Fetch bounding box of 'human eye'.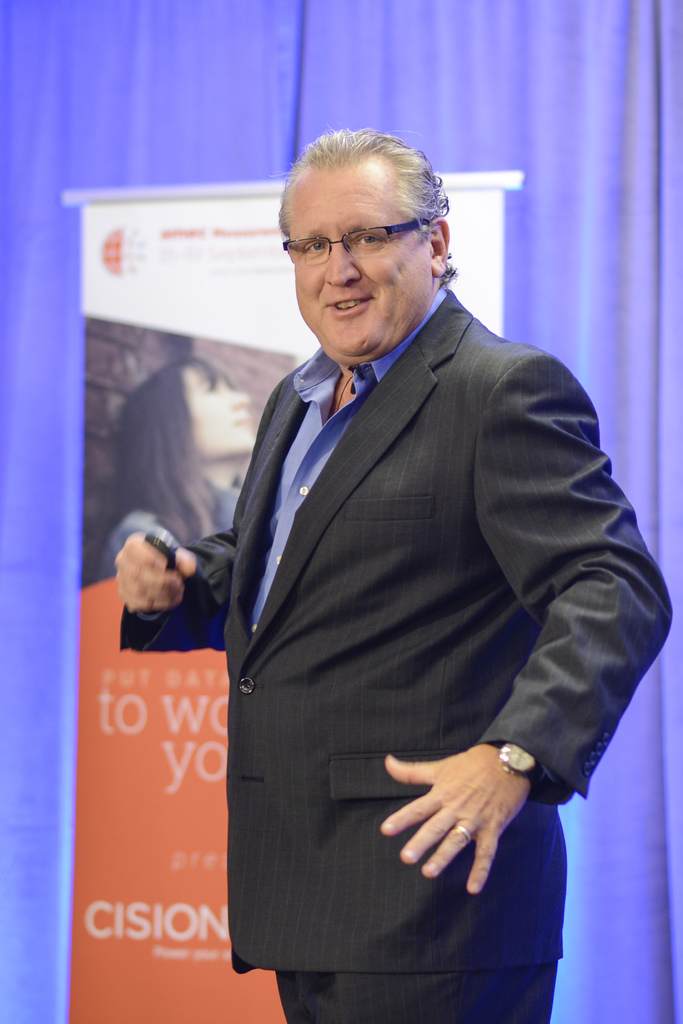
Bbox: {"left": 302, "top": 232, "right": 327, "bottom": 258}.
